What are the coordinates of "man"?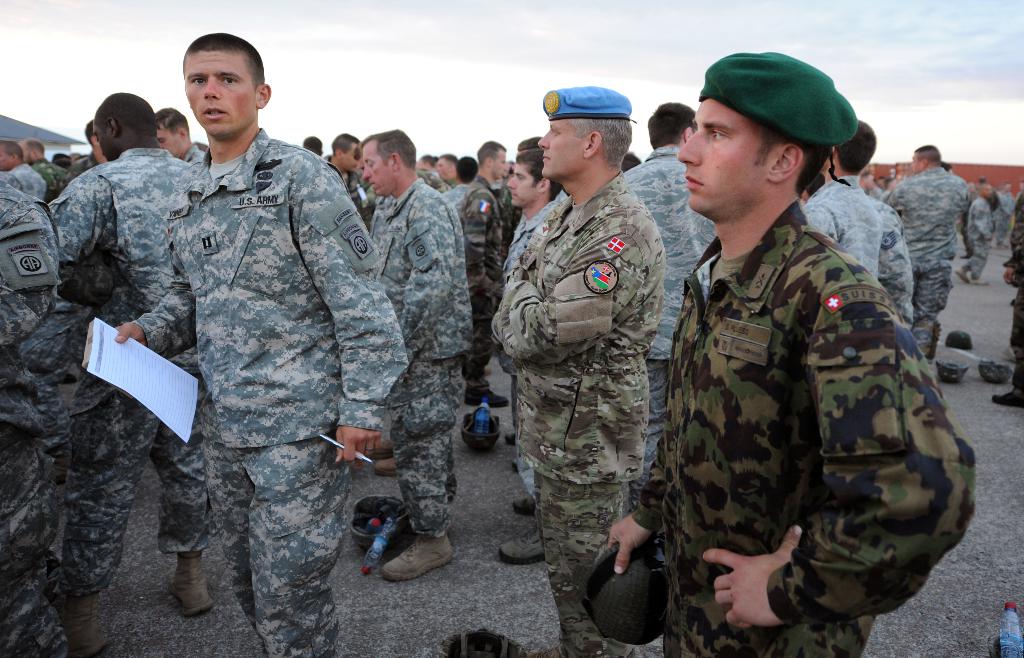
<bbox>886, 145, 971, 357</bbox>.
